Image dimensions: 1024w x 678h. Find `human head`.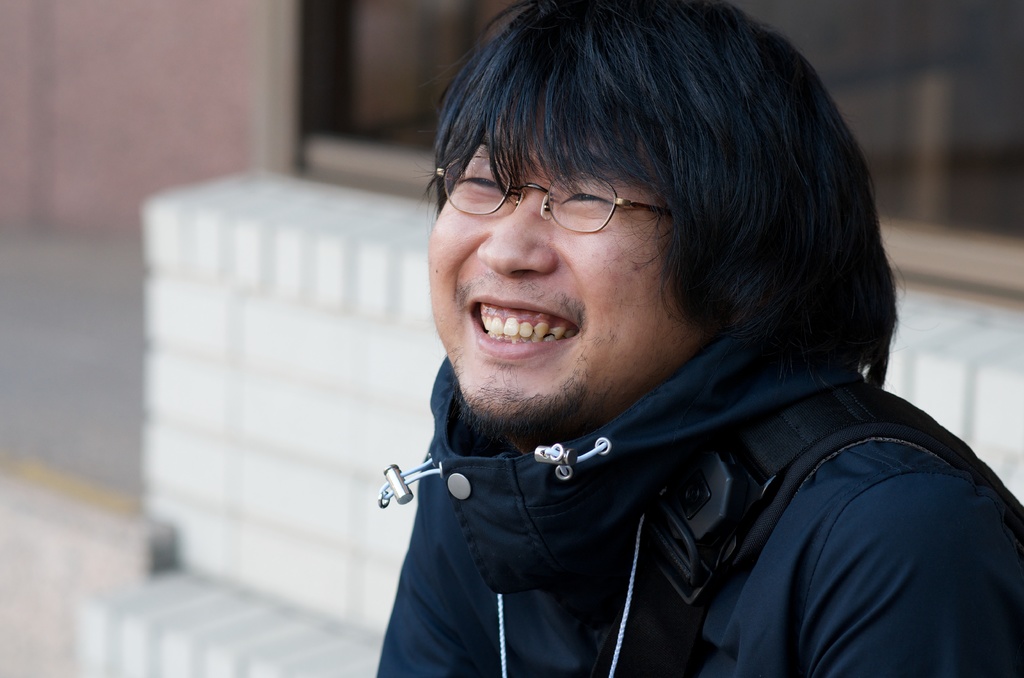
[404, 0, 872, 433].
